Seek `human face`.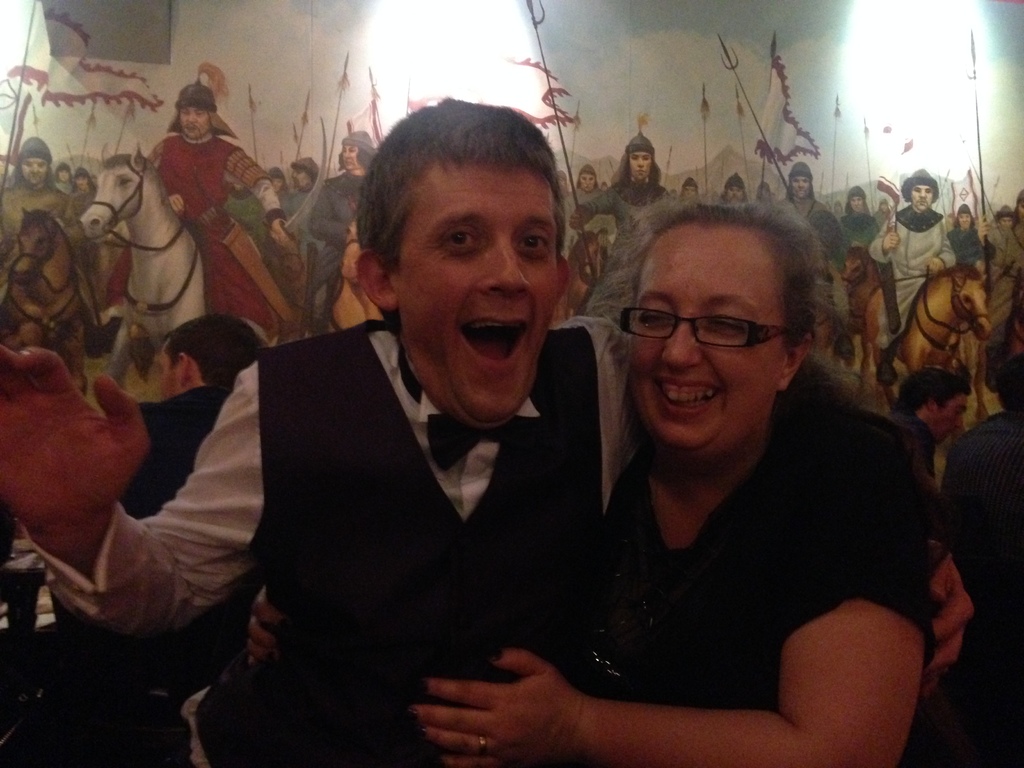
<bbox>292, 166, 310, 190</bbox>.
